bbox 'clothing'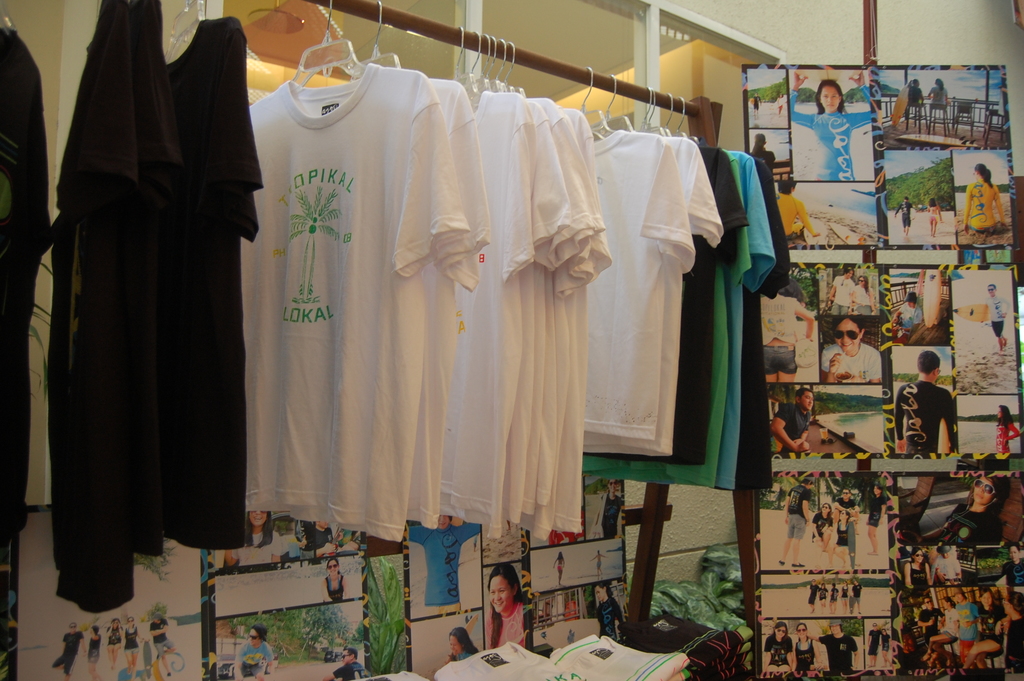
850/279/871/314
